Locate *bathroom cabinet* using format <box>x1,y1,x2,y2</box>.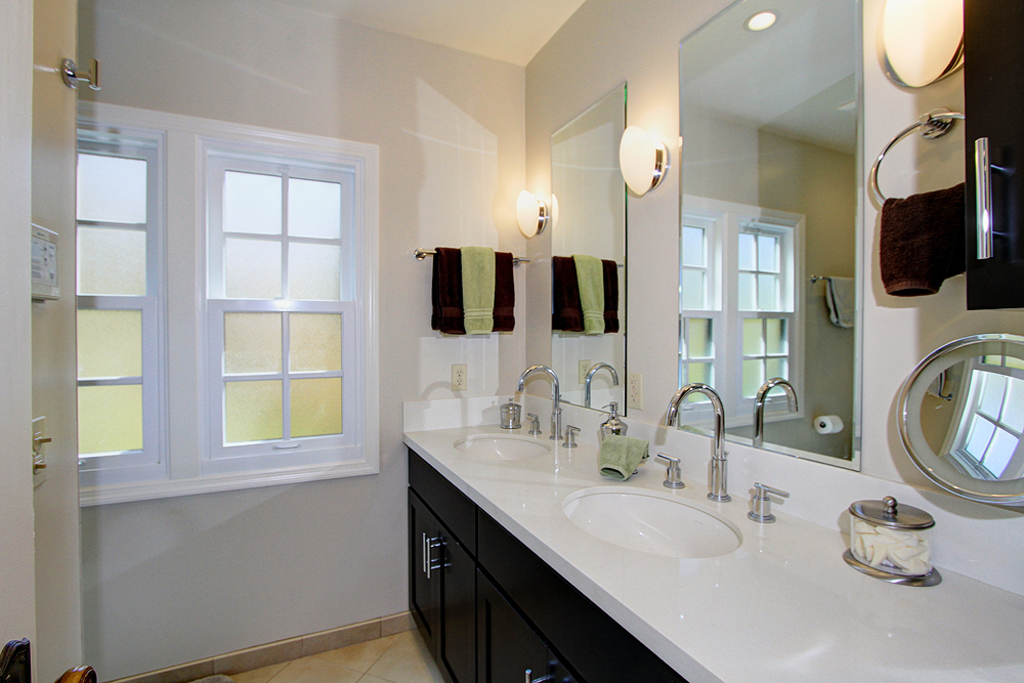
<box>402,440,688,681</box>.
